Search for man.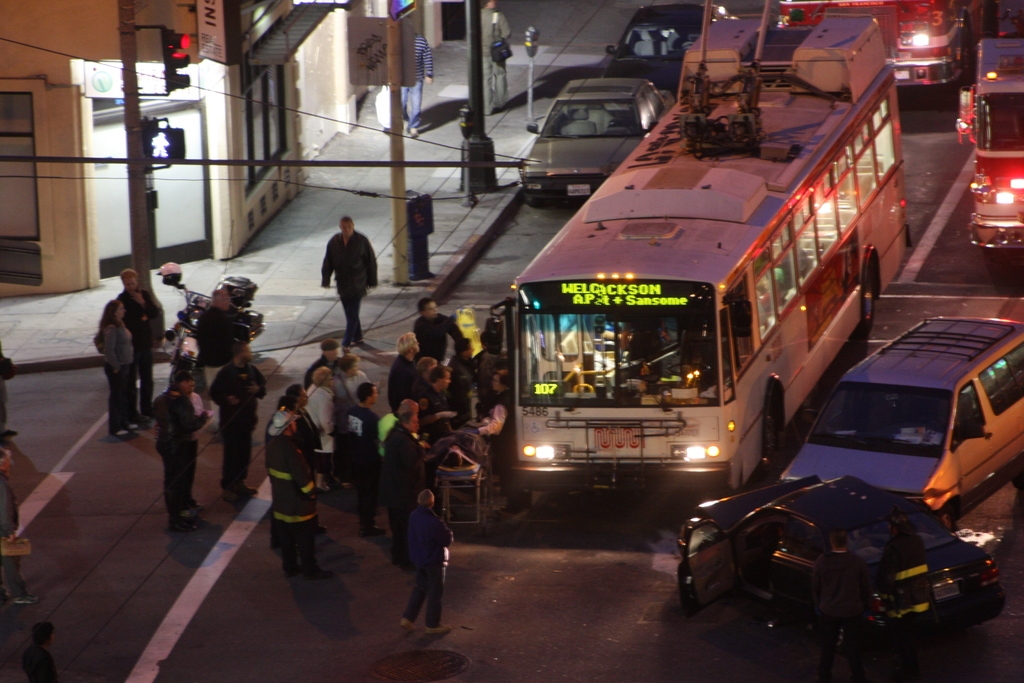
Found at rect(395, 487, 438, 638).
